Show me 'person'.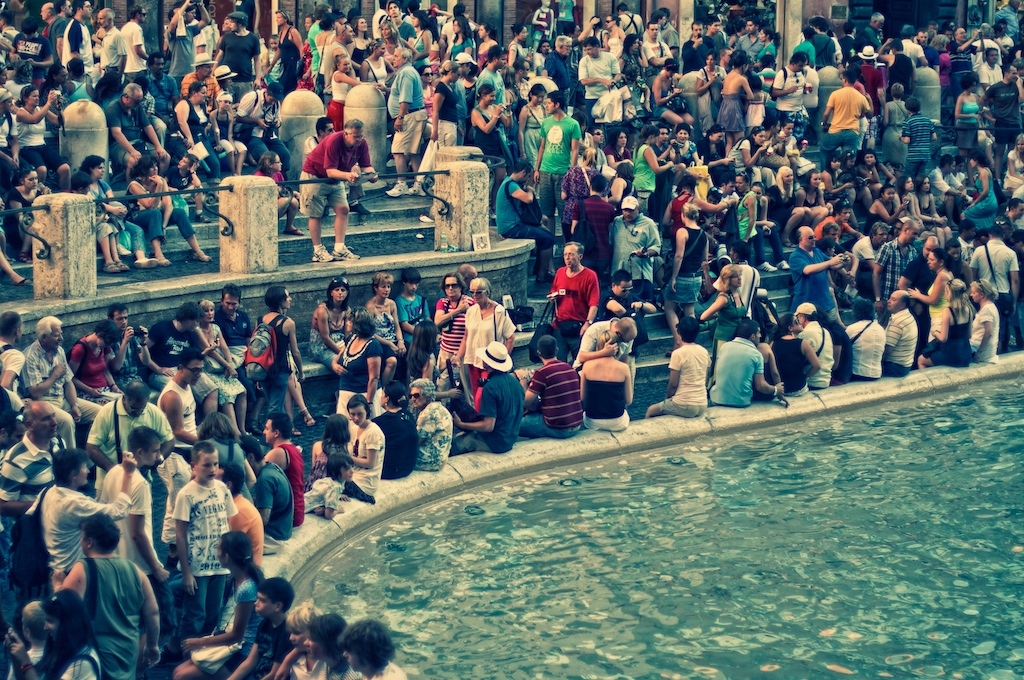
'person' is here: (976,57,1023,134).
